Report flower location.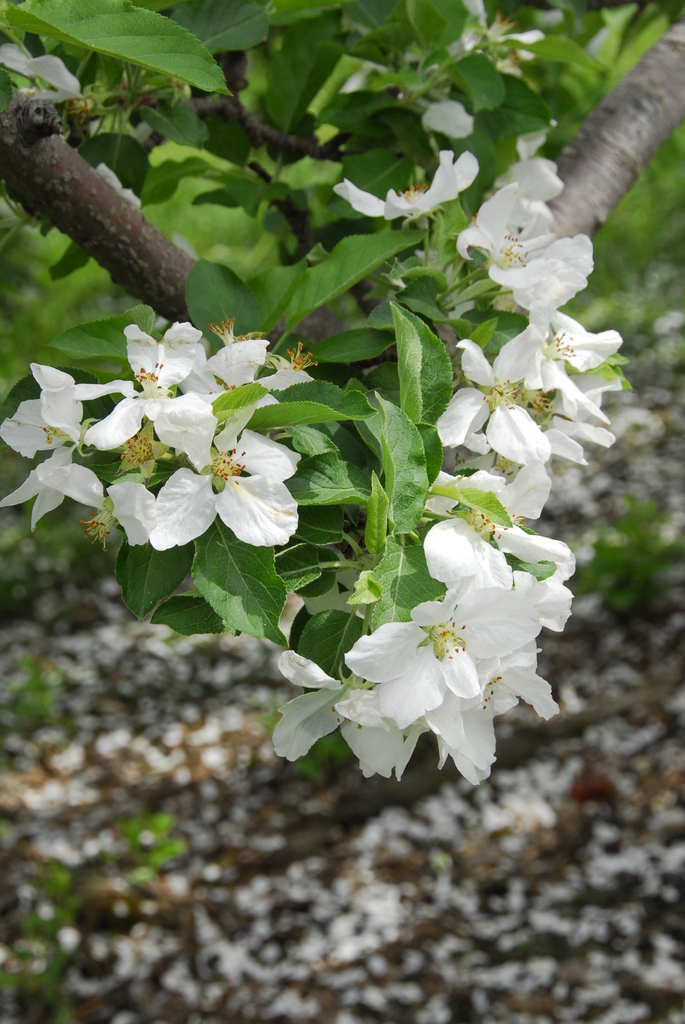
Report: crop(0, 389, 70, 463).
